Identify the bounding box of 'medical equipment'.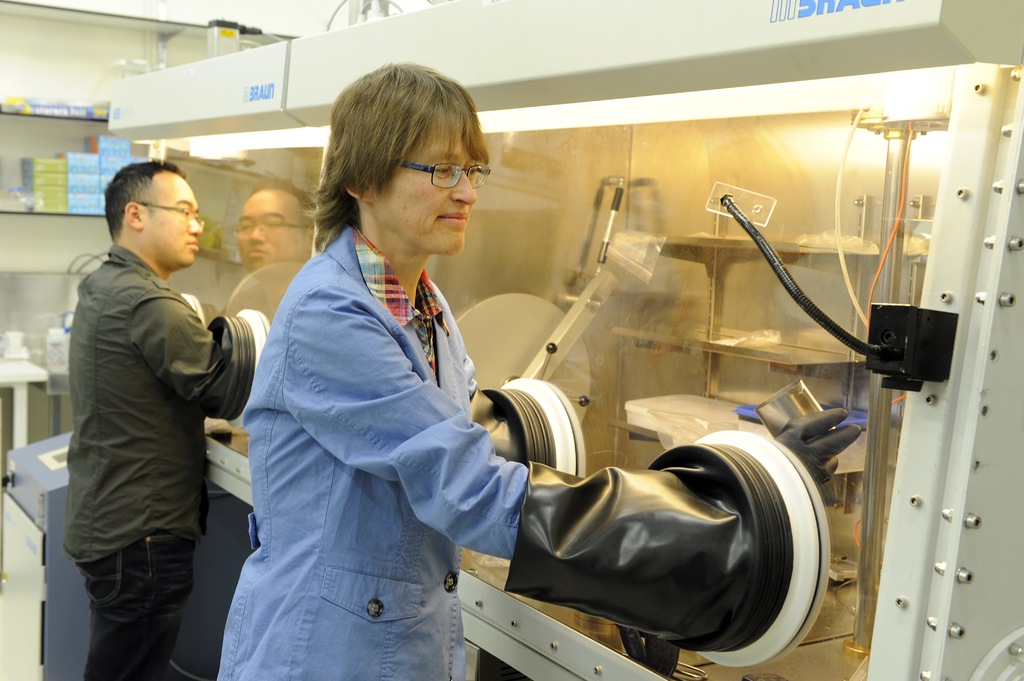
<region>0, 0, 1023, 680</region>.
